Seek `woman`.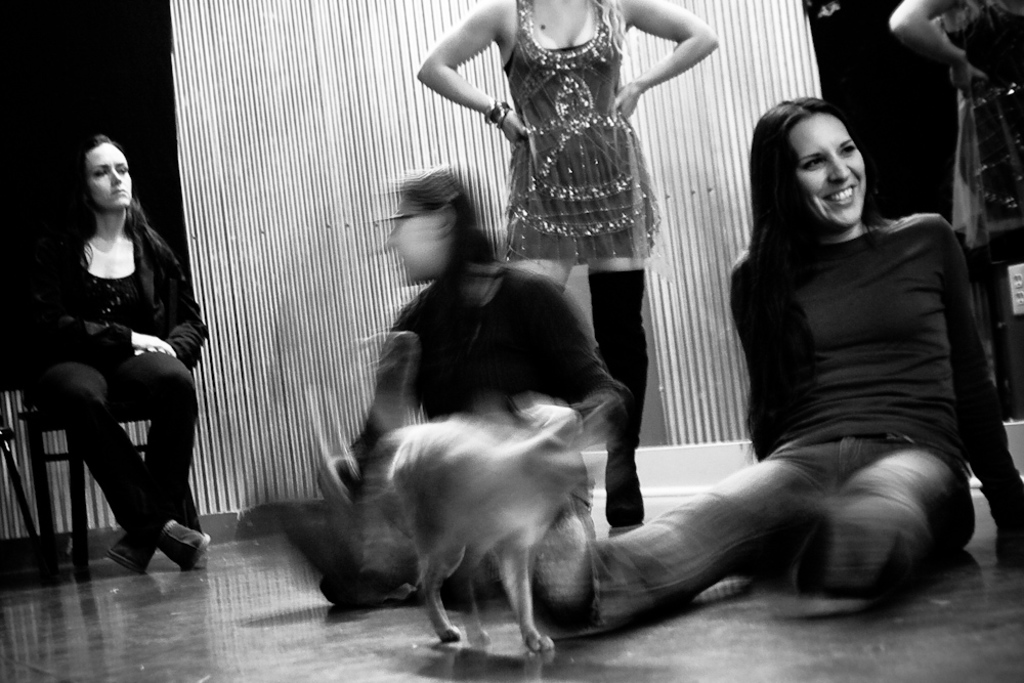
Rect(311, 175, 641, 610).
